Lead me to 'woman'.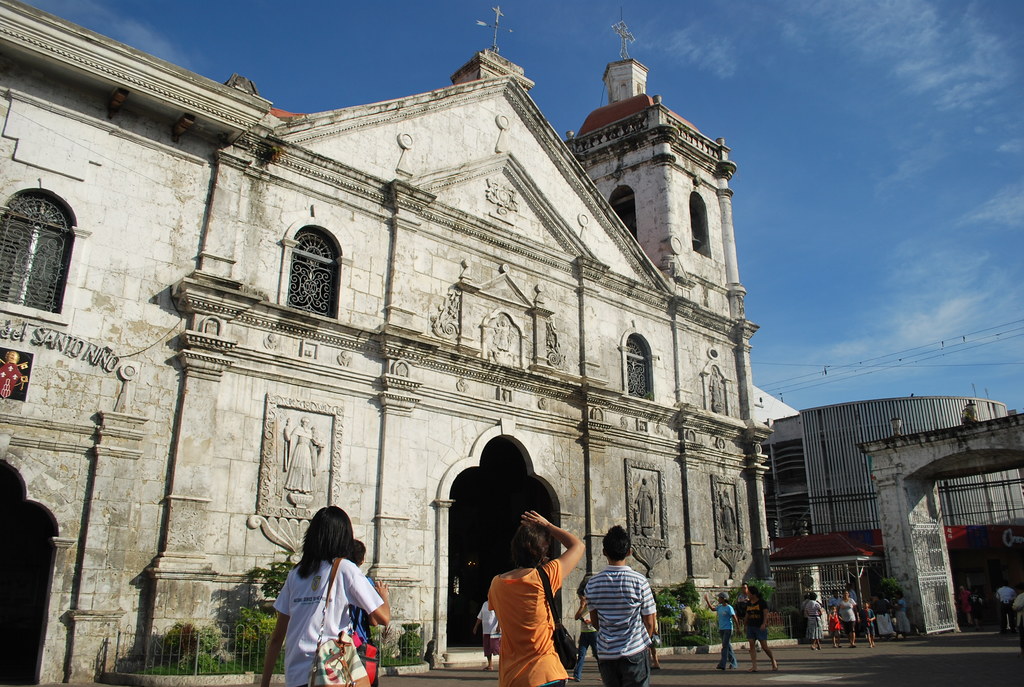
Lead to 488, 508, 586, 686.
